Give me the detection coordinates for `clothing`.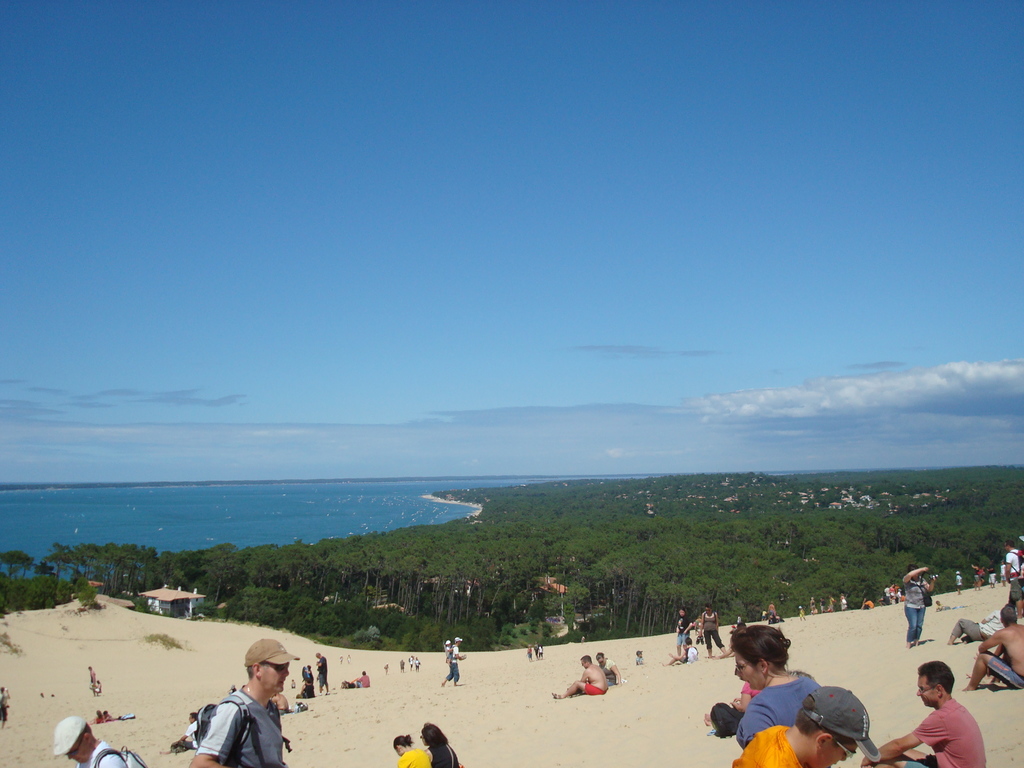
304/671/312/683.
